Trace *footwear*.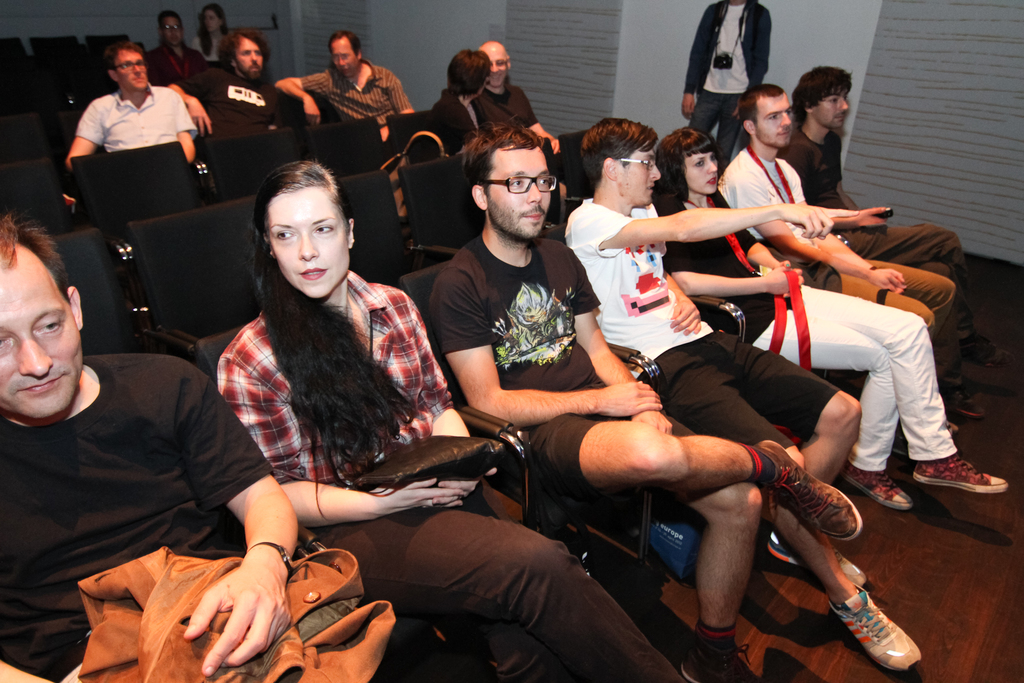
Traced to 681,620,760,682.
